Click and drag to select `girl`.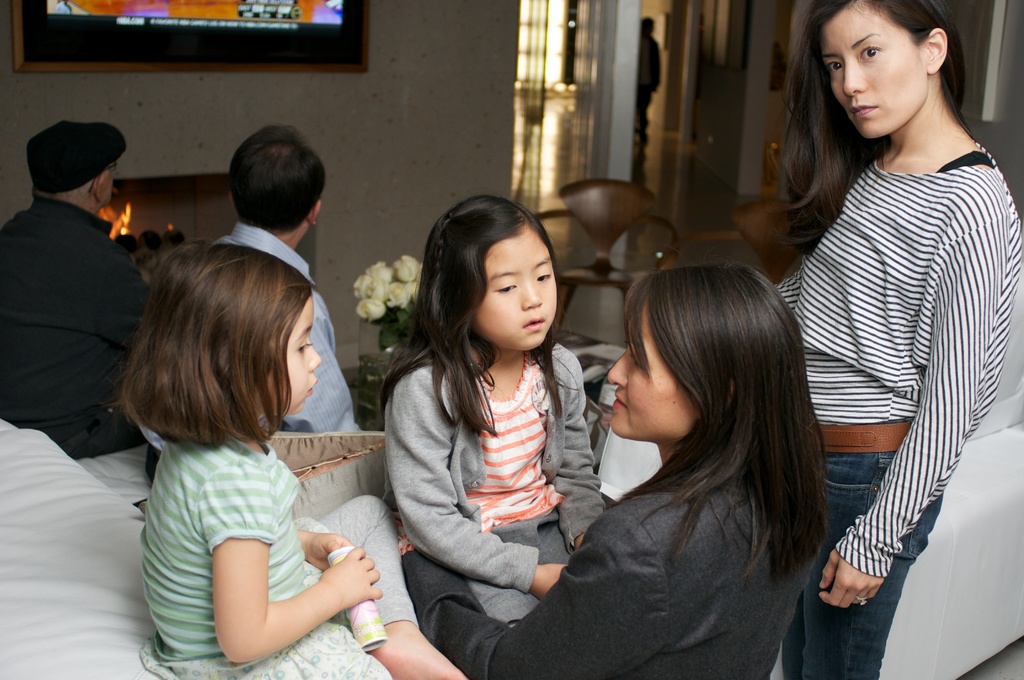
Selection: (114,239,465,679).
